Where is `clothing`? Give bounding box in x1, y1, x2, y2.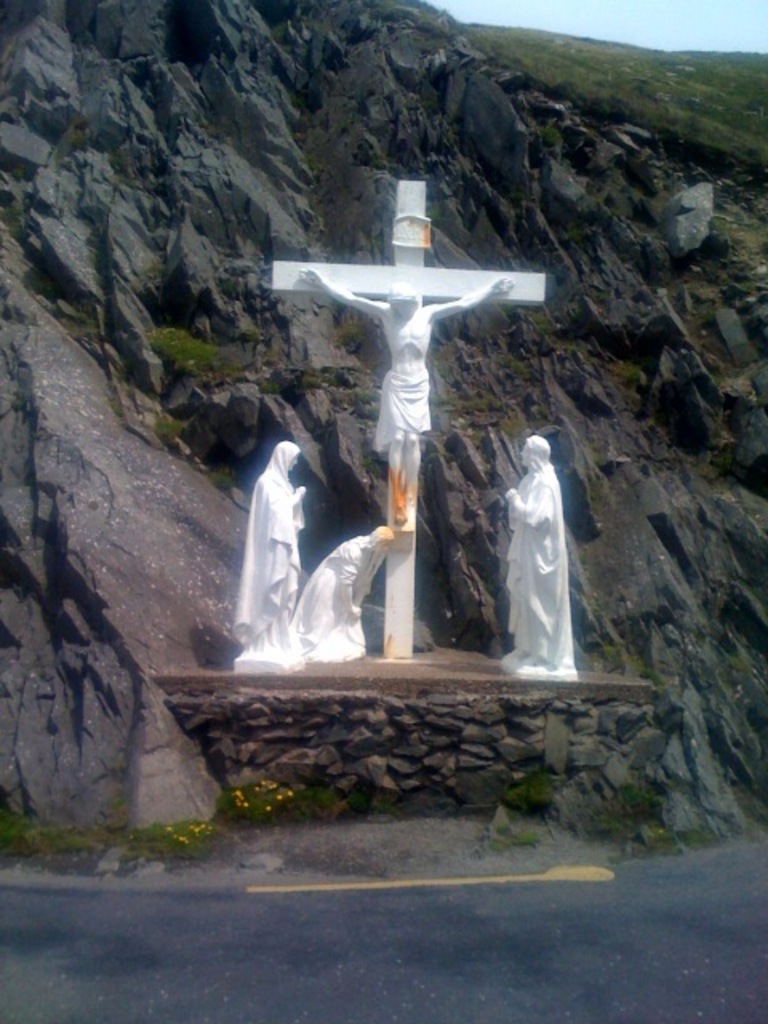
234, 442, 306, 650.
